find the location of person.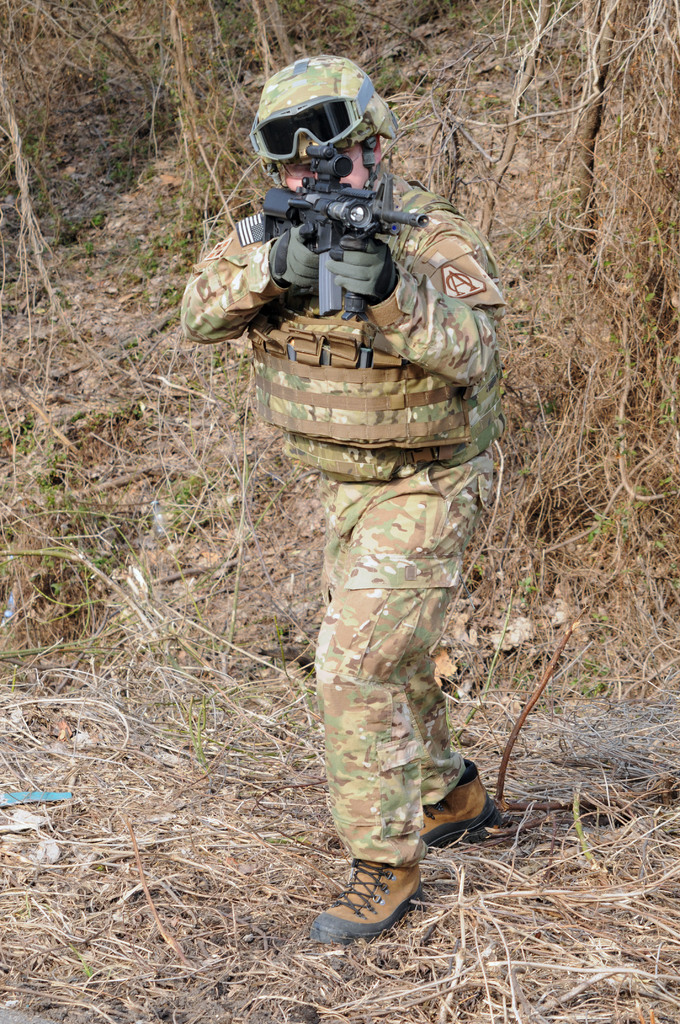
Location: bbox(179, 55, 501, 942).
